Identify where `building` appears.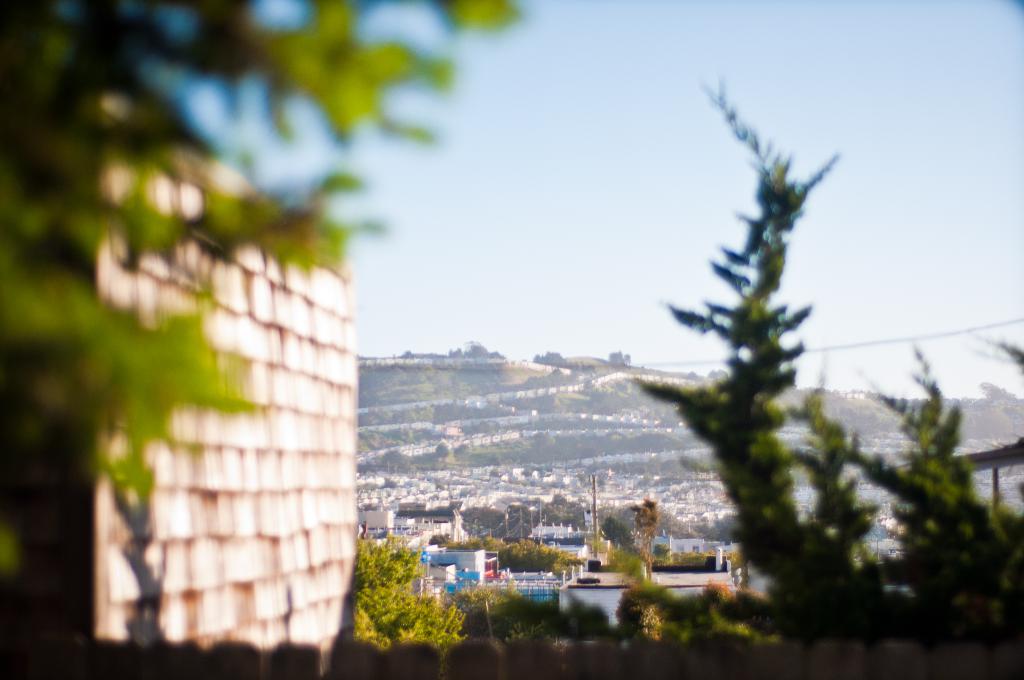
Appears at box(354, 503, 464, 545).
